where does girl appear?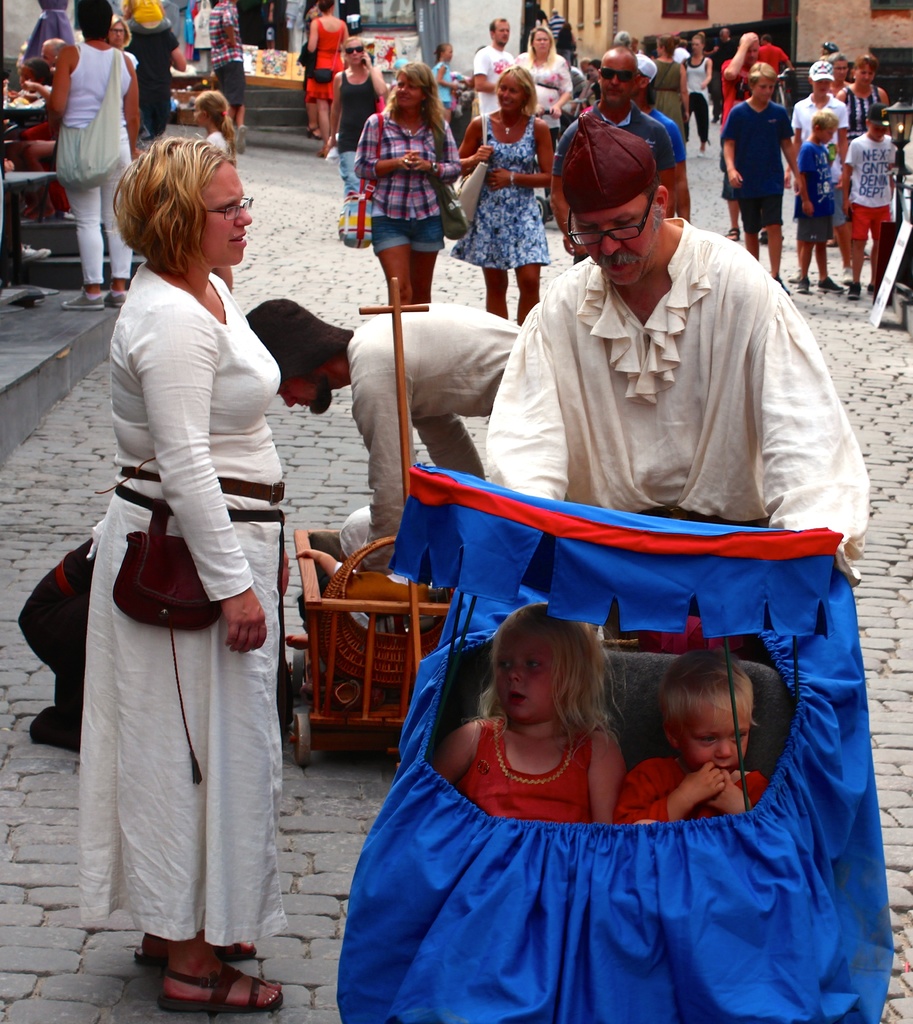
Appears at [x1=435, y1=603, x2=628, y2=828].
